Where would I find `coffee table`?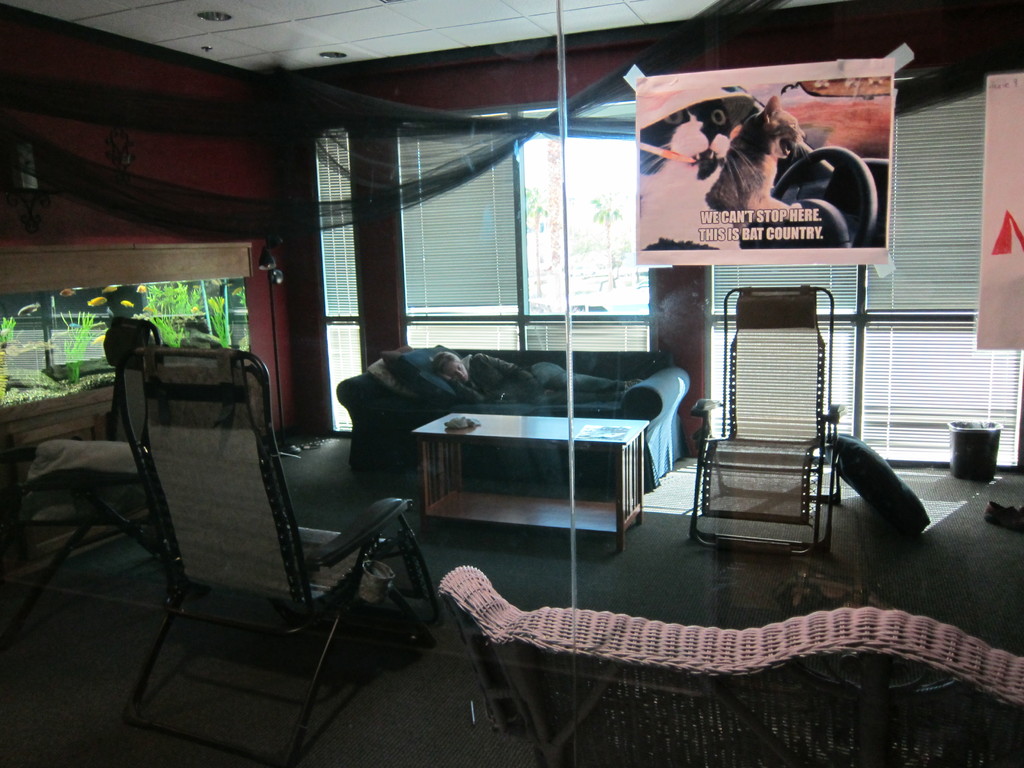
At [383,397,651,553].
